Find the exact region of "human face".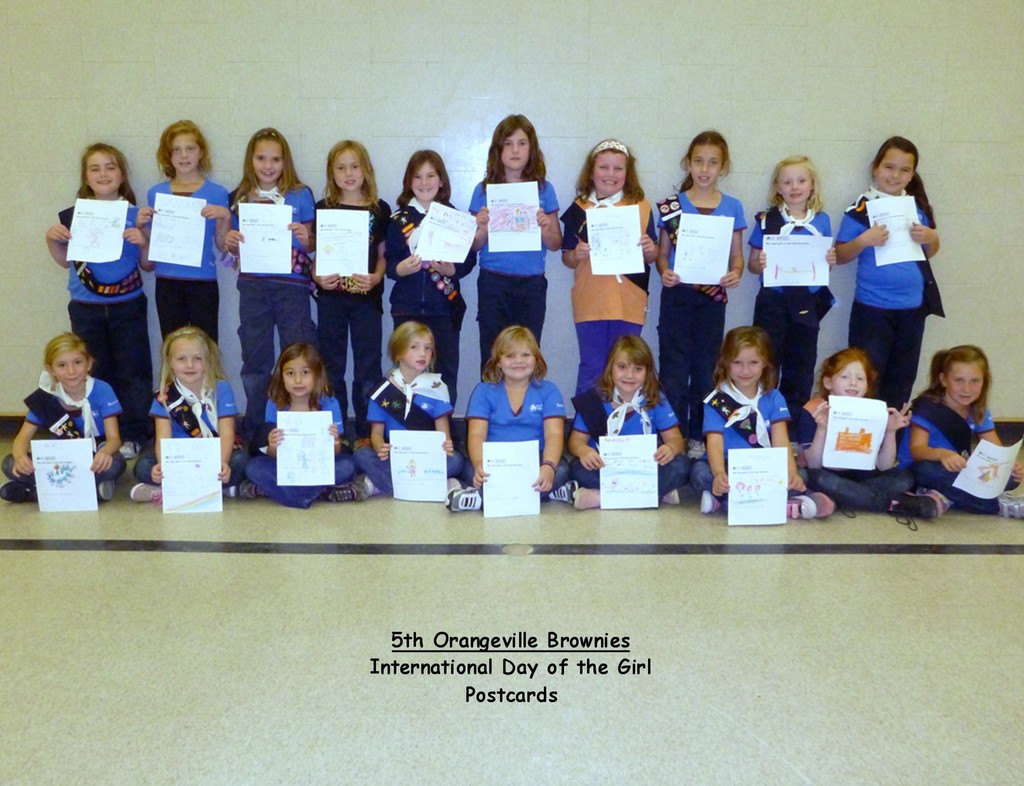
Exact region: bbox(255, 141, 282, 183).
